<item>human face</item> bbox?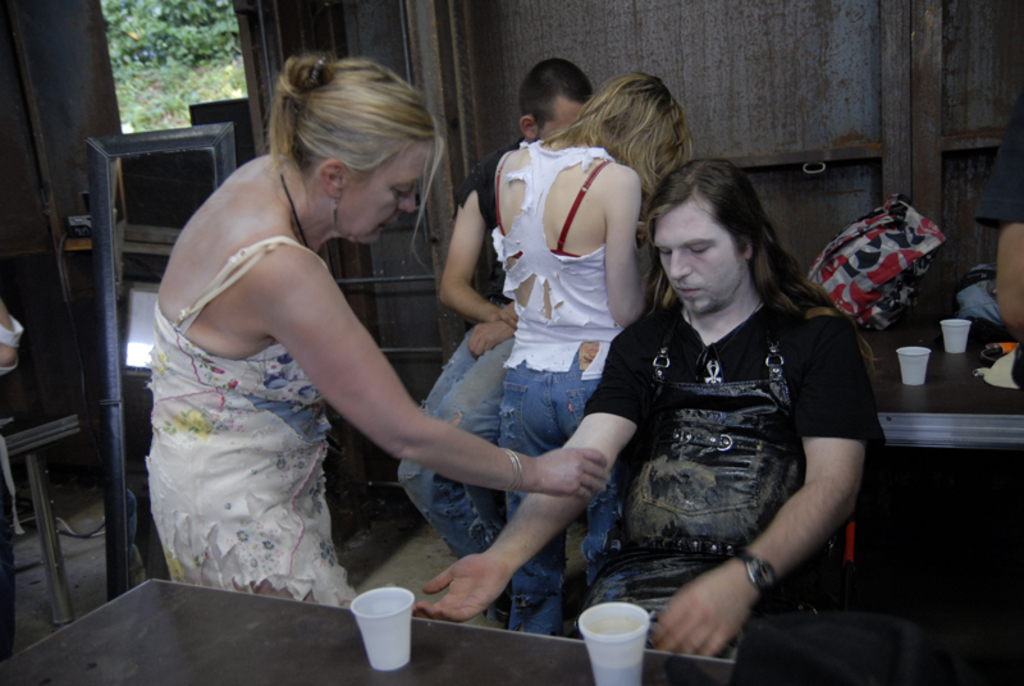
bbox=(535, 100, 586, 137)
